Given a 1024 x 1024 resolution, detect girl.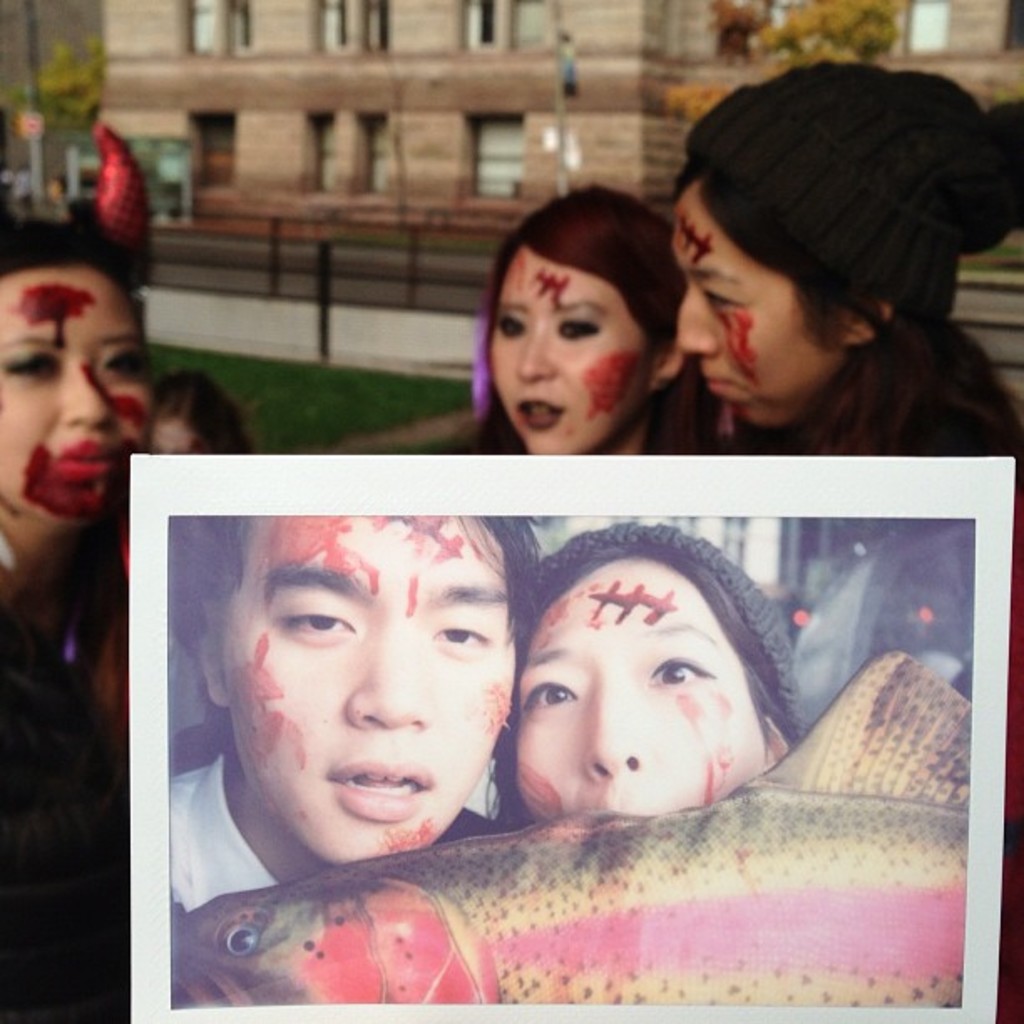
box(0, 209, 166, 1022).
